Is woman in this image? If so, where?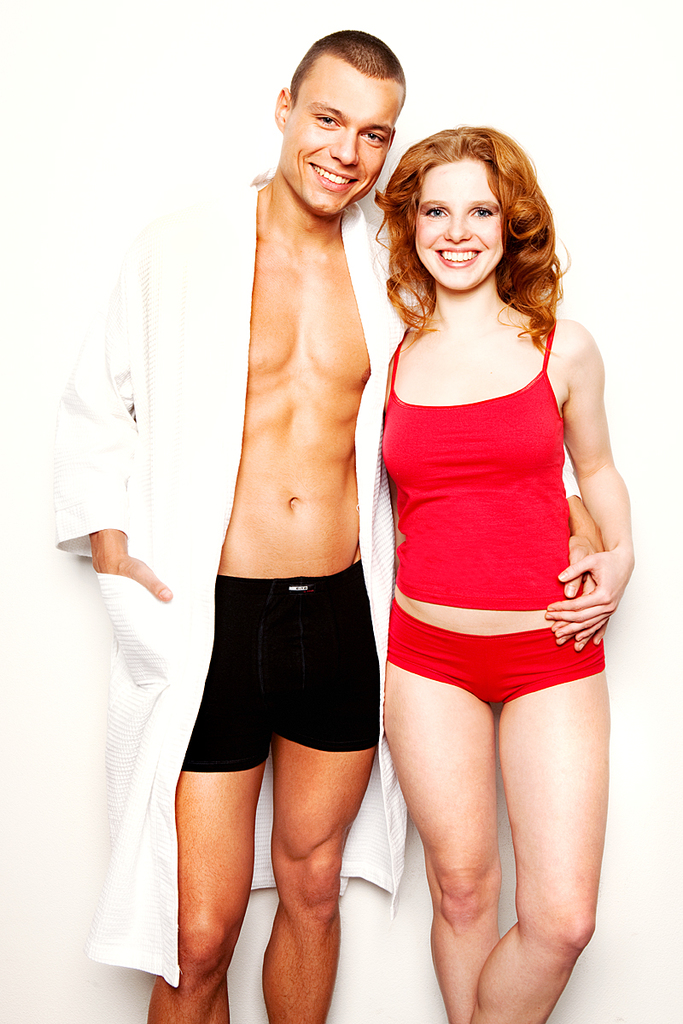
Yes, at select_region(341, 84, 625, 990).
